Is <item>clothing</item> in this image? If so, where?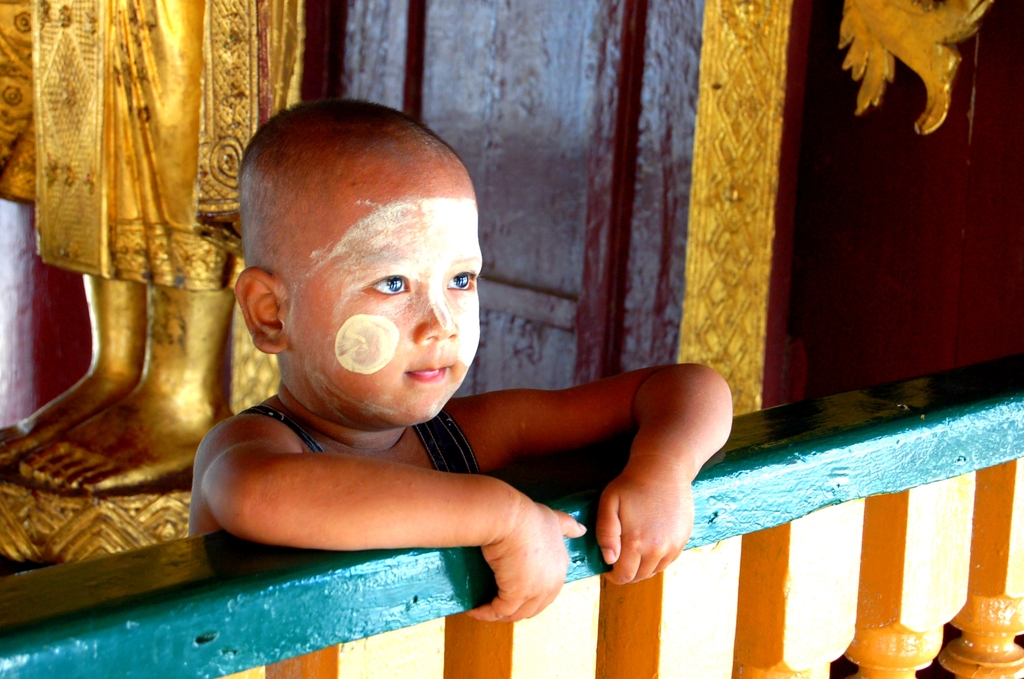
Yes, at (left=252, top=398, right=483, bottom=481).
